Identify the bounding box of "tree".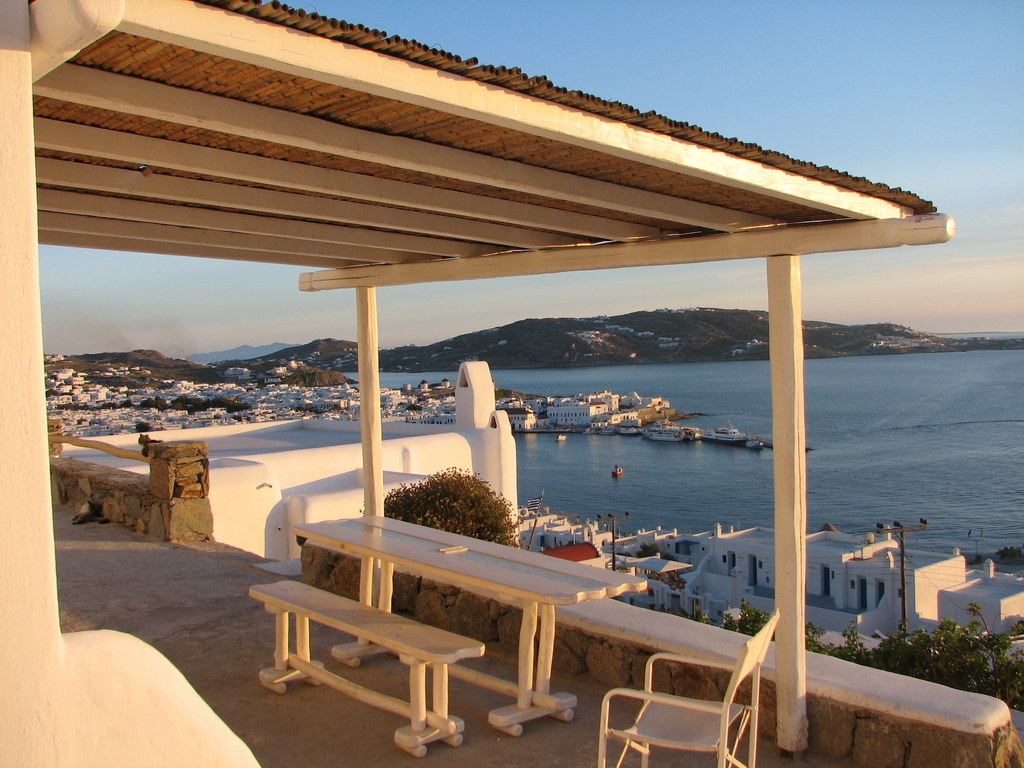
bbox=[842, 604, 1023, 704].
